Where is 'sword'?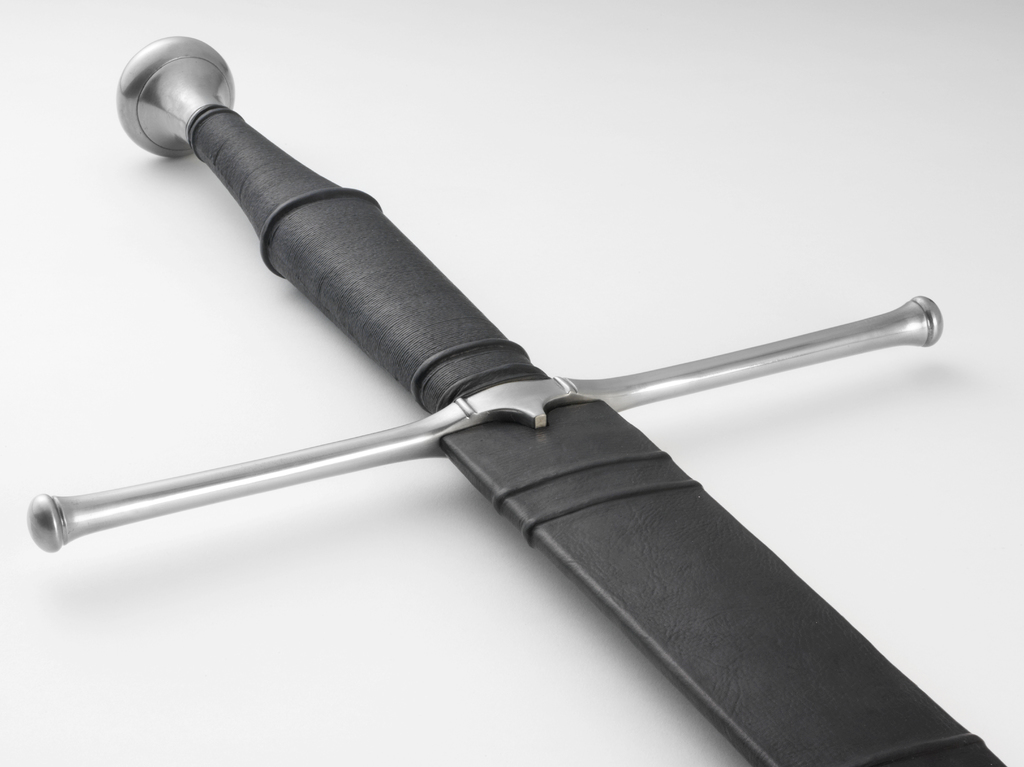
31,34,1007,766.
